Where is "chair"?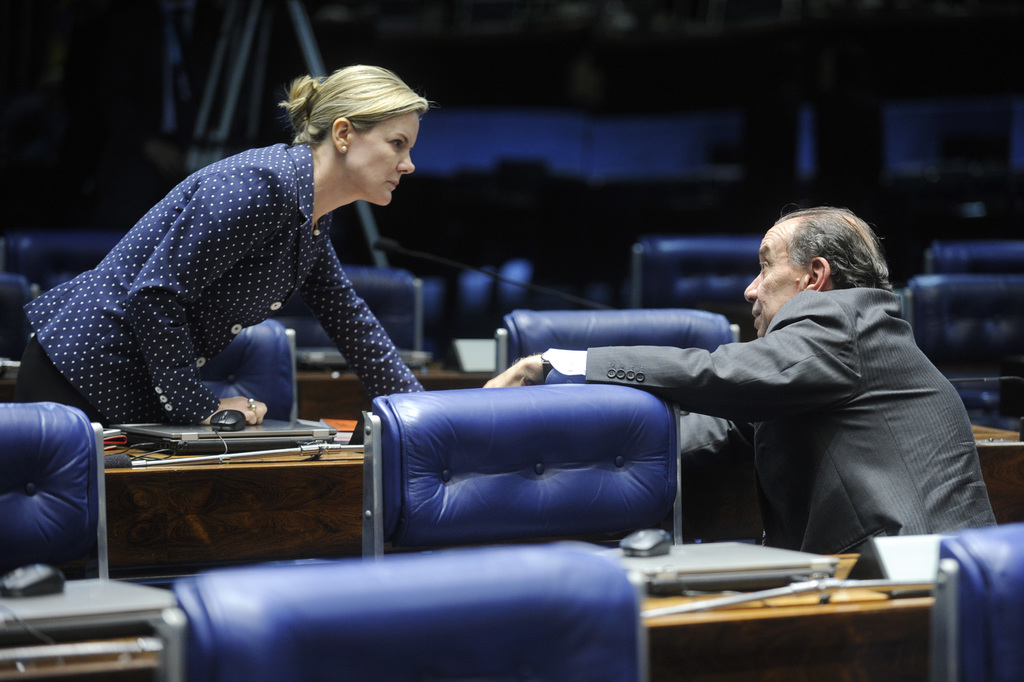
[x1=358, y1=380, x2=687, y2=561].
